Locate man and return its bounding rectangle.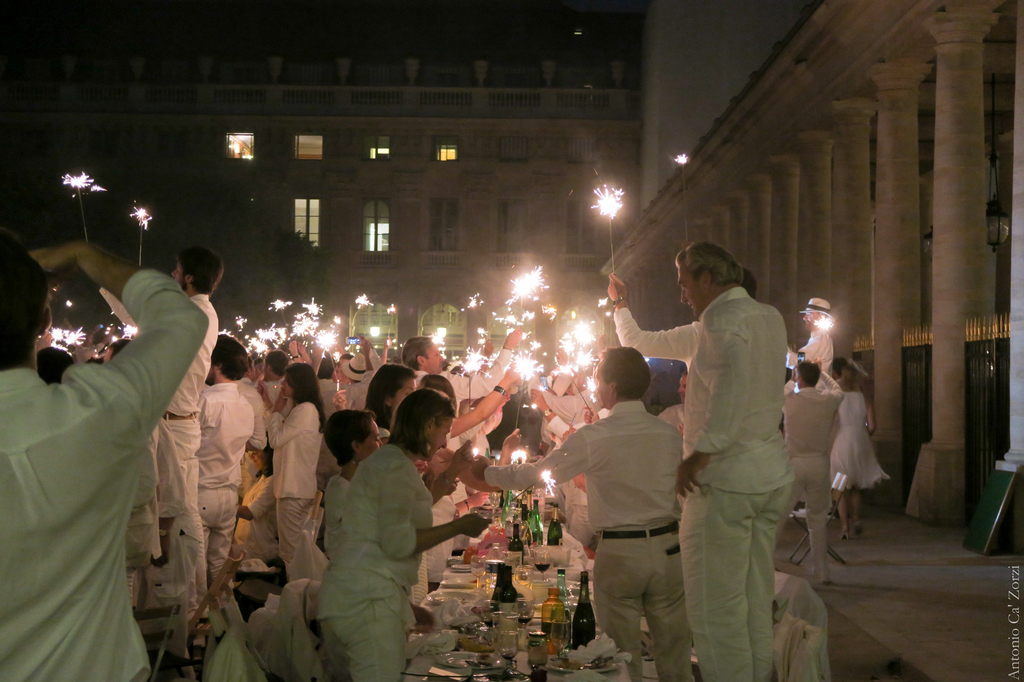
region(778, 361, 841, 583).
